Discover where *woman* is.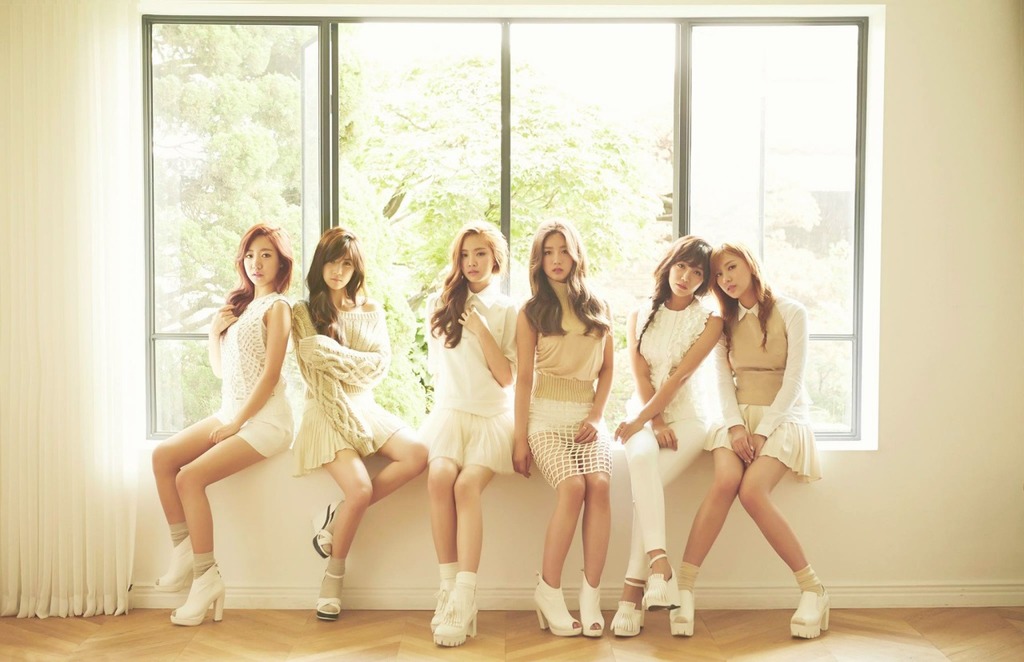
Discovered at [left=423, top=219, right=522, bottom=646].
